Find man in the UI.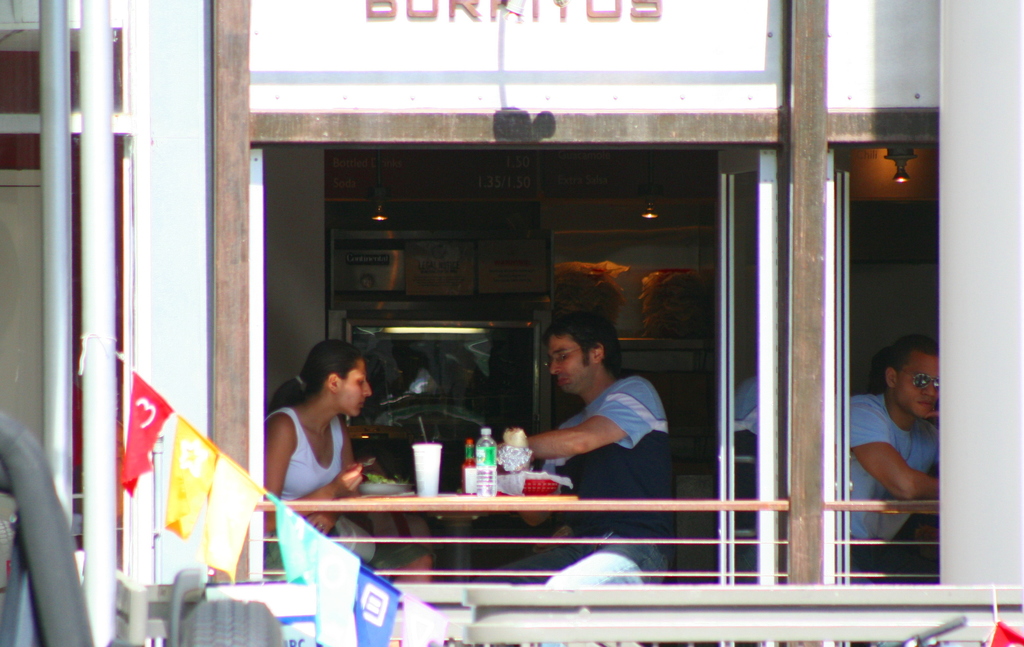
UI element at 463 314 680 646.
